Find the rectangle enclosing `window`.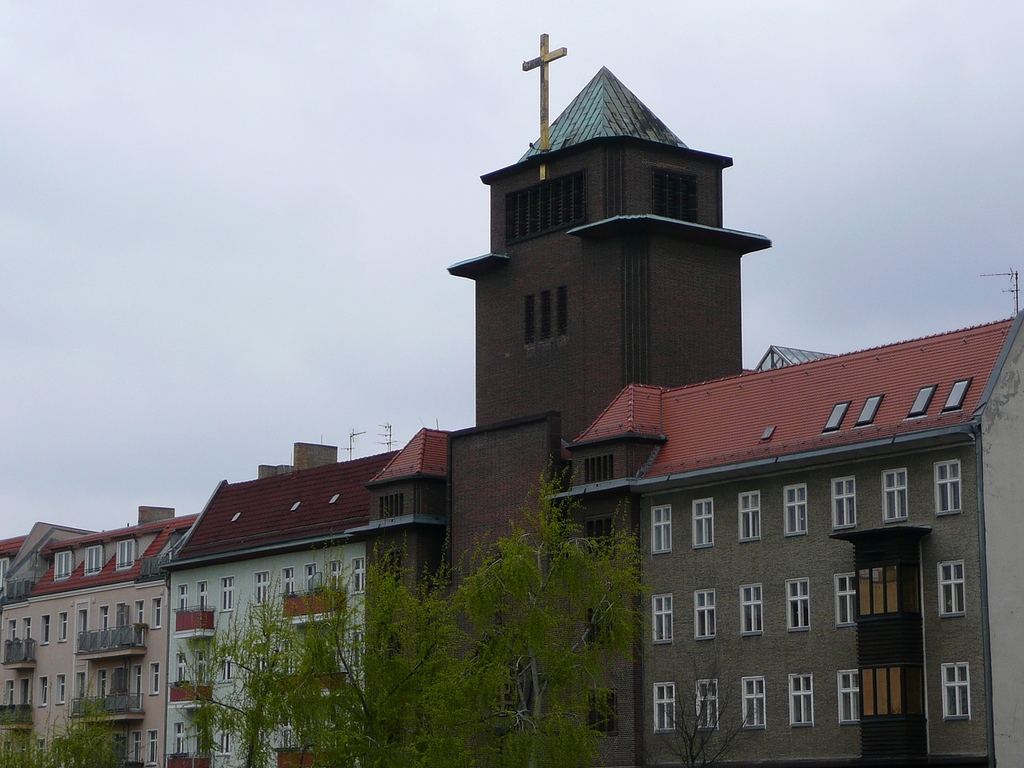
locate(524, 283, 568, 345).
